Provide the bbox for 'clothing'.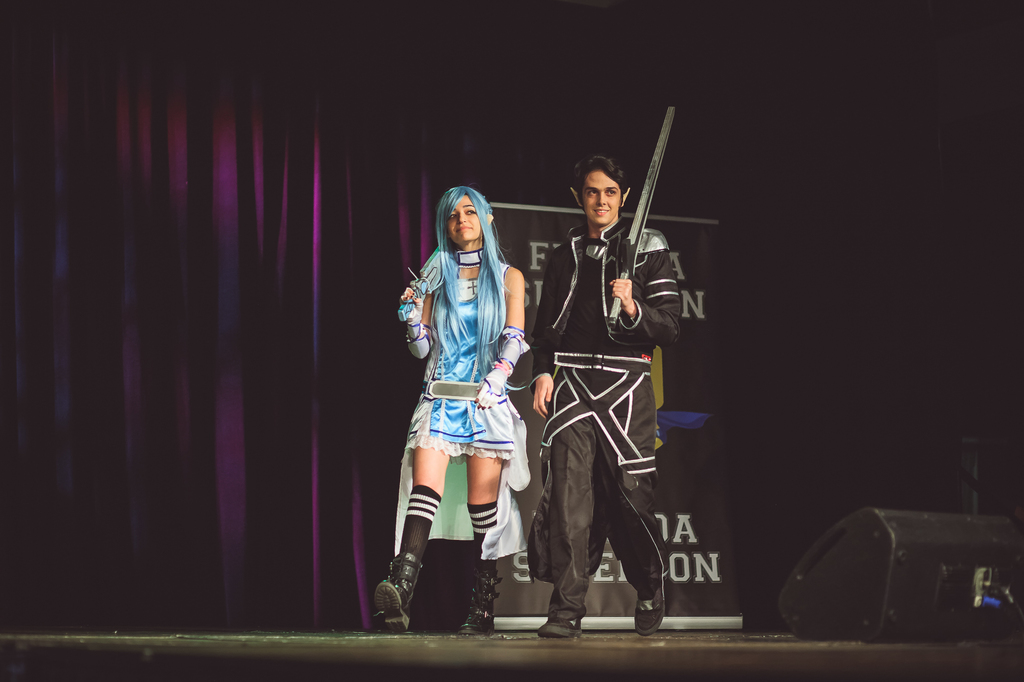
[532, 232, 678, 608].
